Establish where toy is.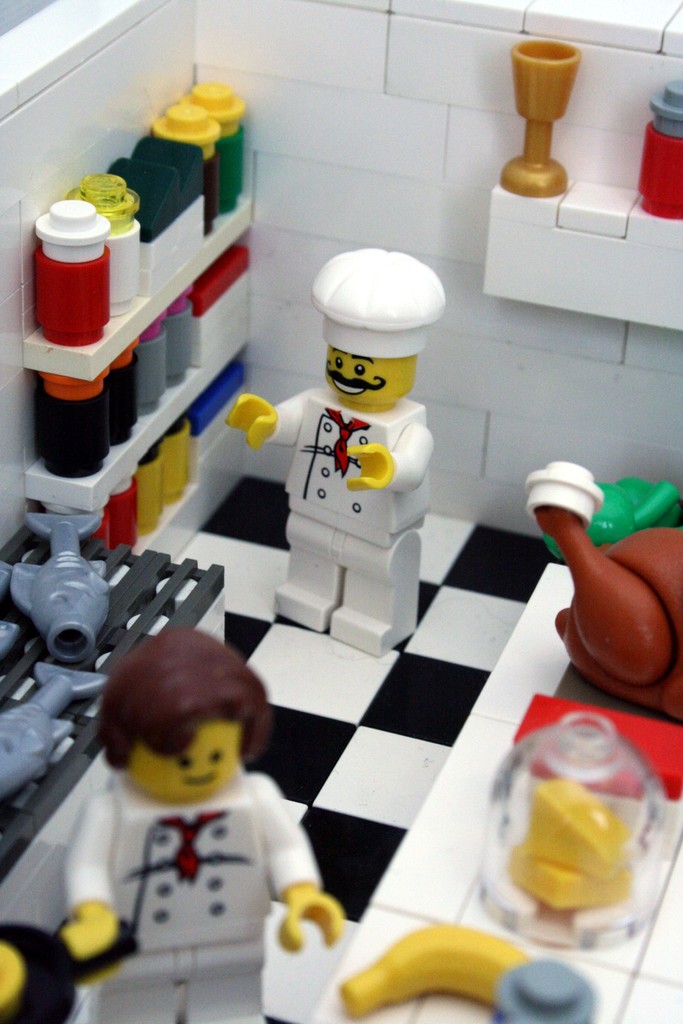
Established at 97, 476, 148, 556.
